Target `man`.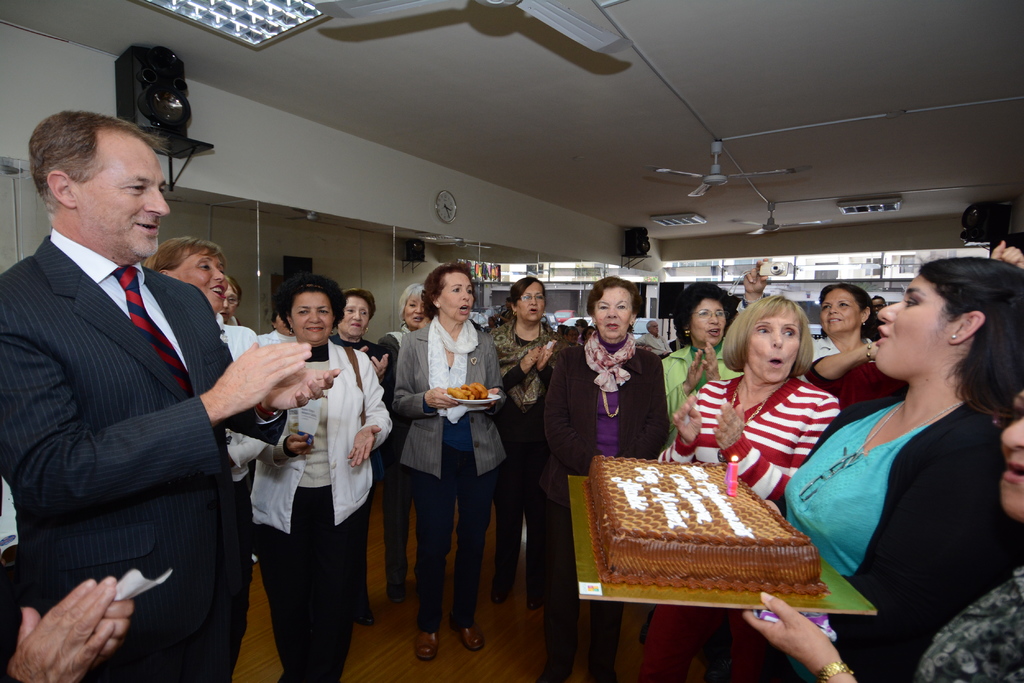
Target region: bbox=(36, 102, 358, 682).
